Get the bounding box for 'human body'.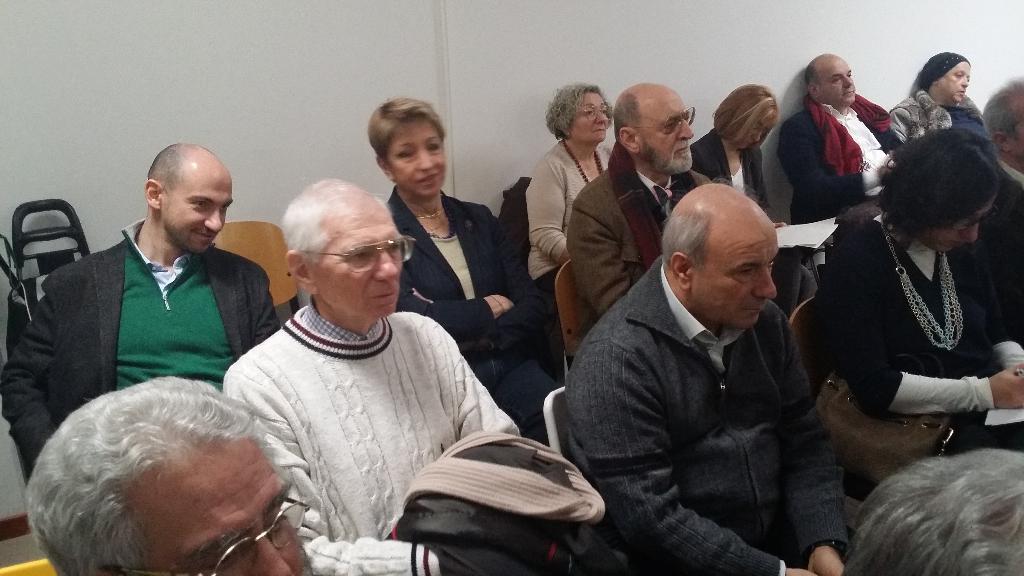
l=0, t=214, r=283, b=479.
